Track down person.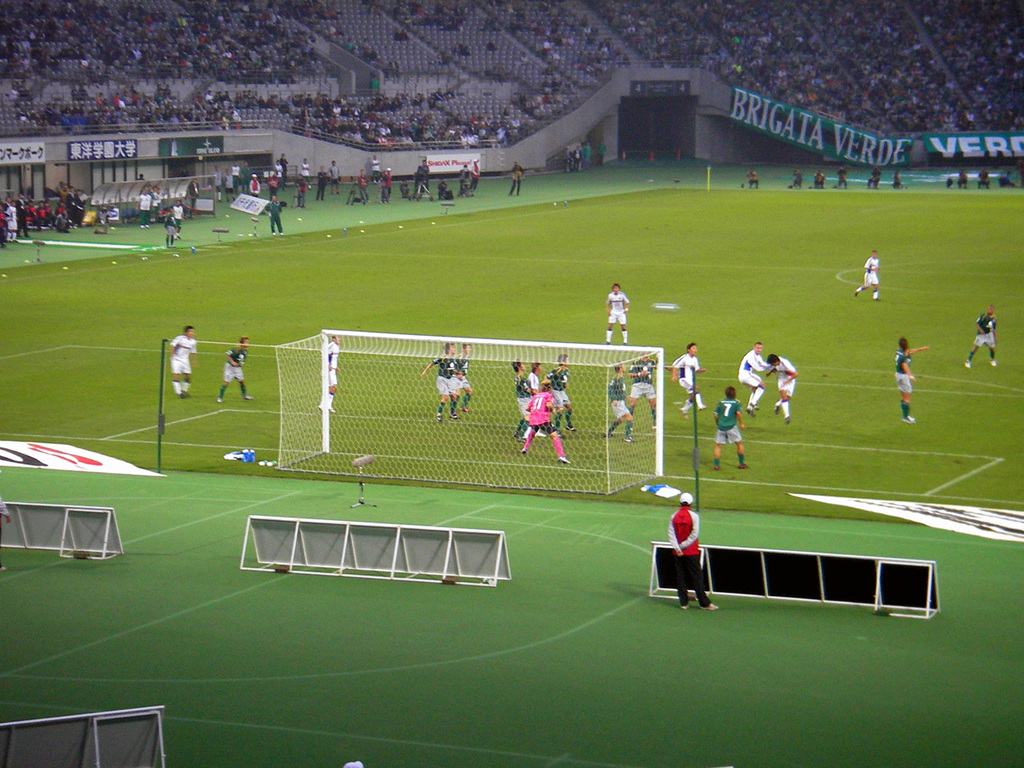
Tracked to {"left": 710, "top": 384, "right": 745, "bottom": 470}.
